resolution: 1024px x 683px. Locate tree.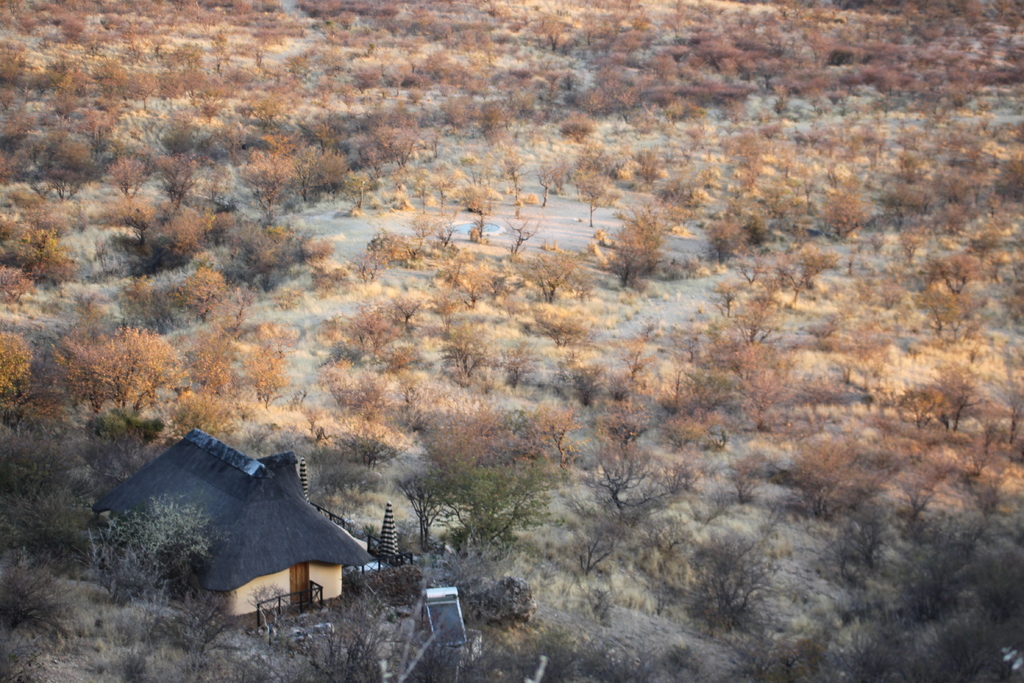
(175,261,225,324).
